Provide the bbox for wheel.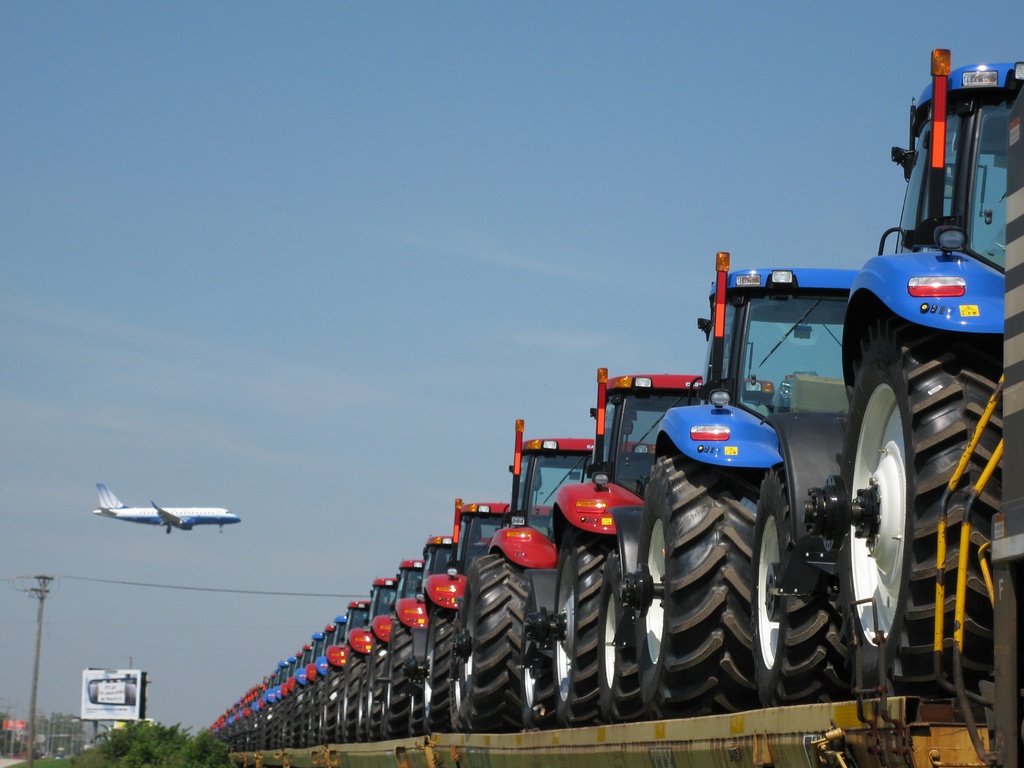
x1=753 y1=466 x2=852 y2=707.
